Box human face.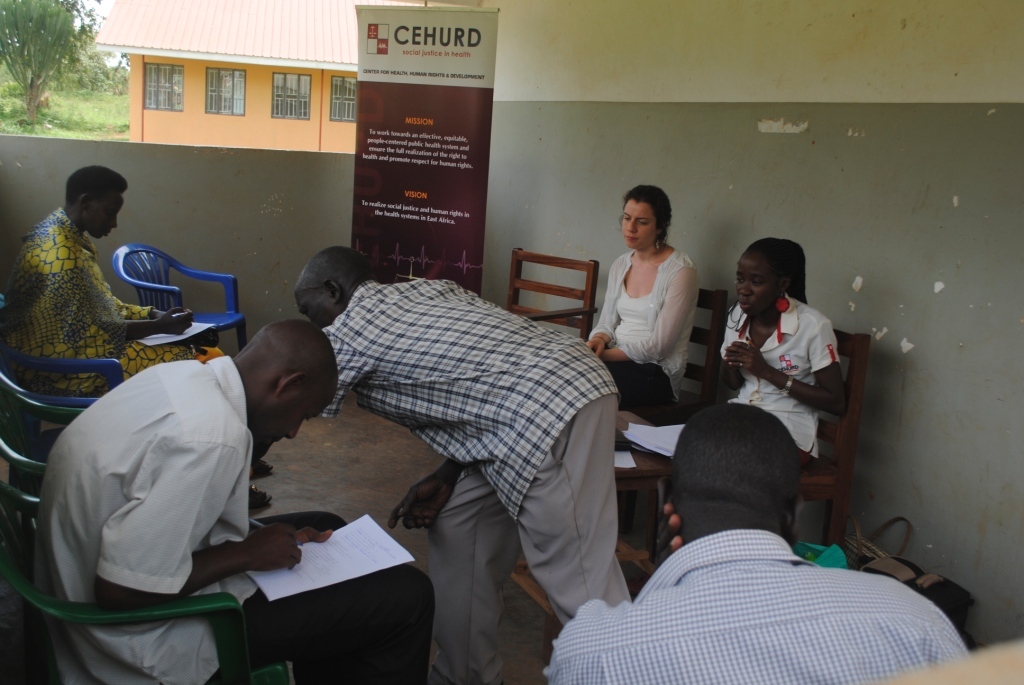
(x1=620, y1=196, x2=662, y2=251).
